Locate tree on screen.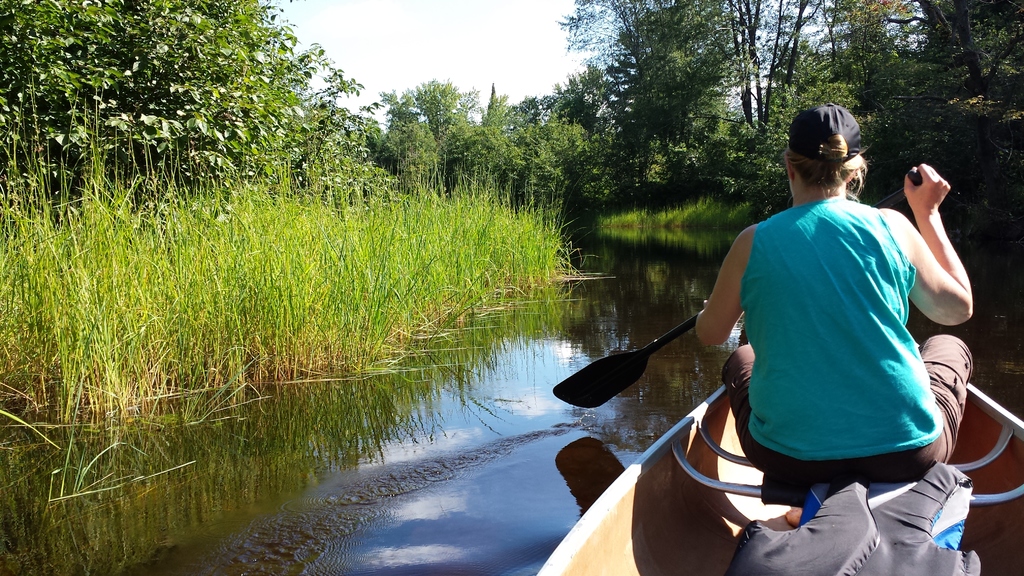
On screen at <region>572, 0, 863, 207</region>.
